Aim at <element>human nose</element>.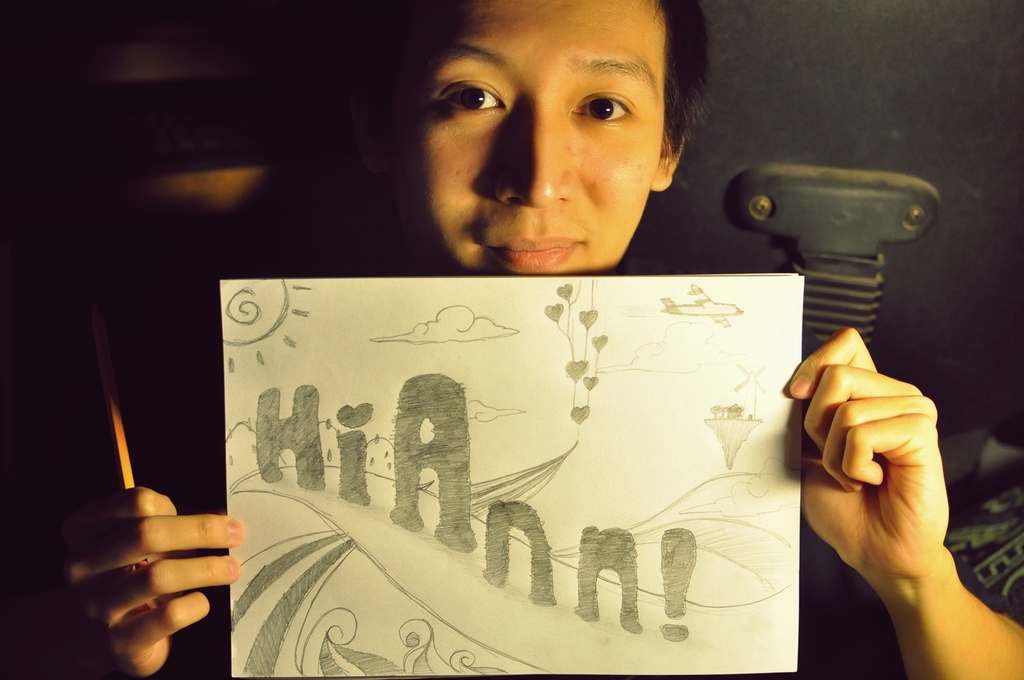
Aimed at left=489, top=106, right=577, bottom=211.
